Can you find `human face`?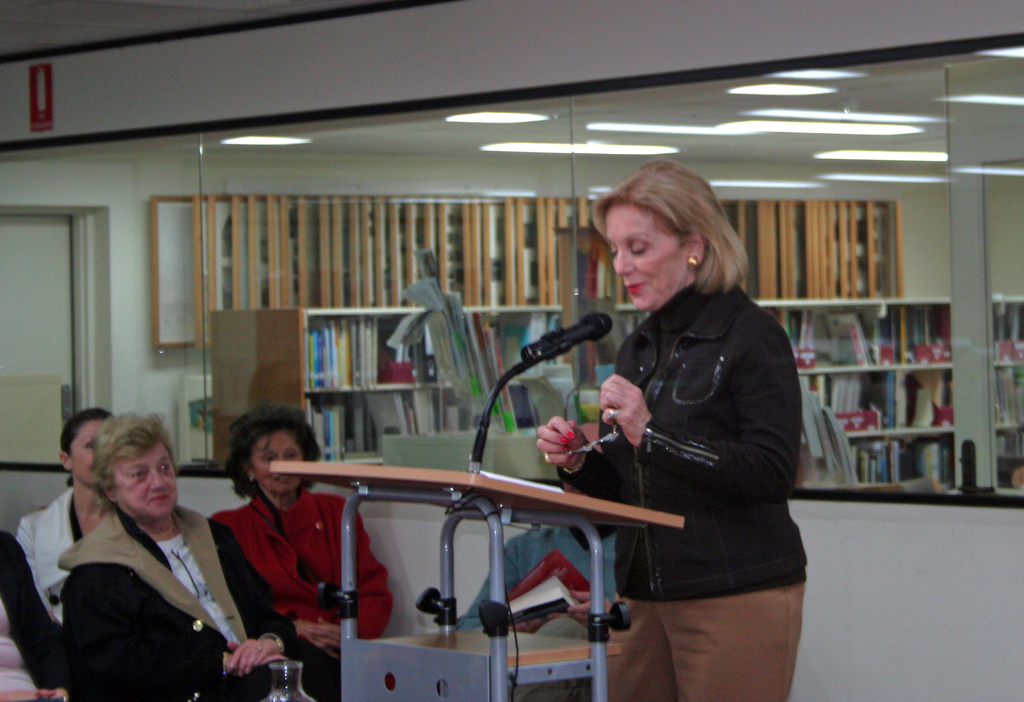
Yes, bounding box: [603, 199, 691, 301].
